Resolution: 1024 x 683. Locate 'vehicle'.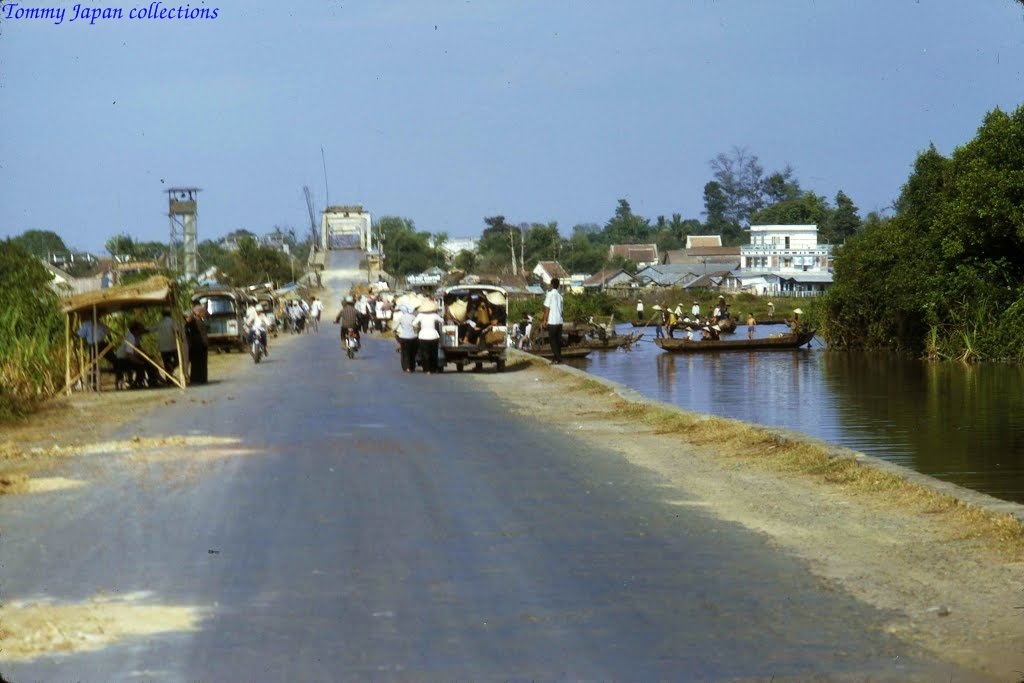
652:329:815:356.
